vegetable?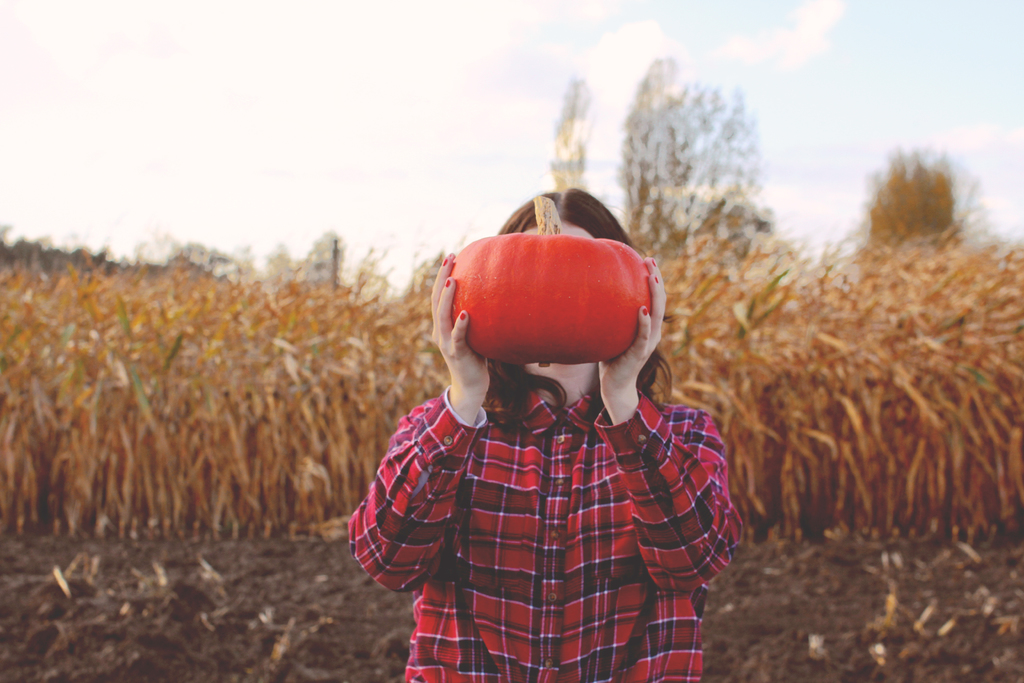
[449,192,647,360]
